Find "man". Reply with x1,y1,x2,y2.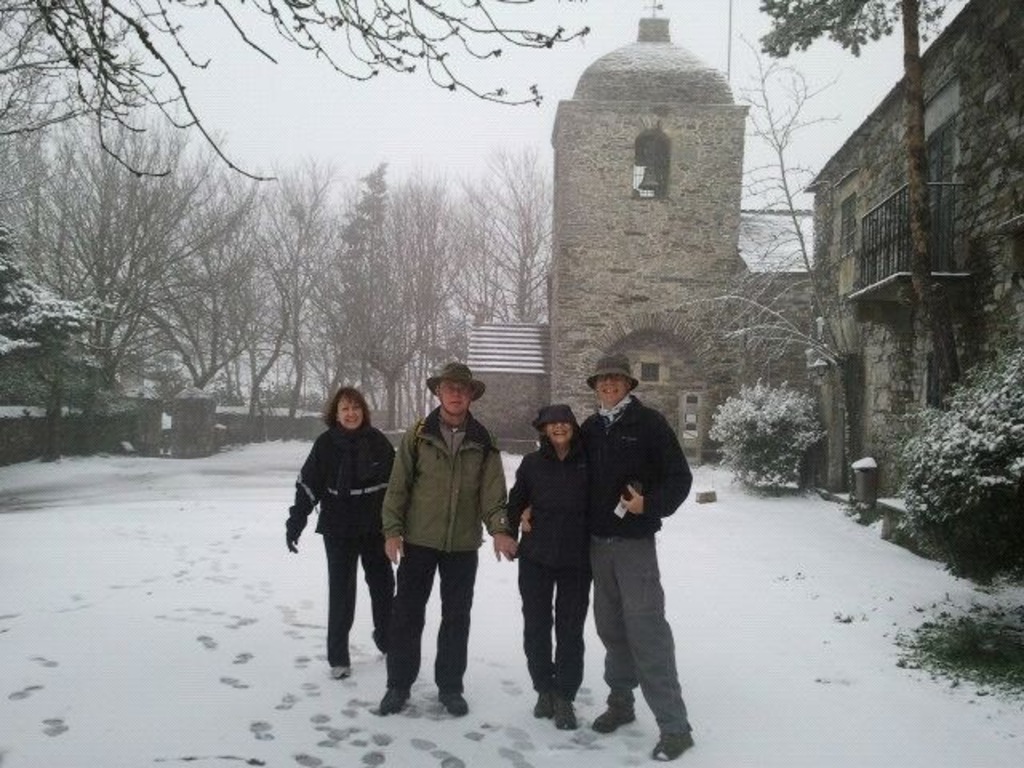
382,358,515,715.
